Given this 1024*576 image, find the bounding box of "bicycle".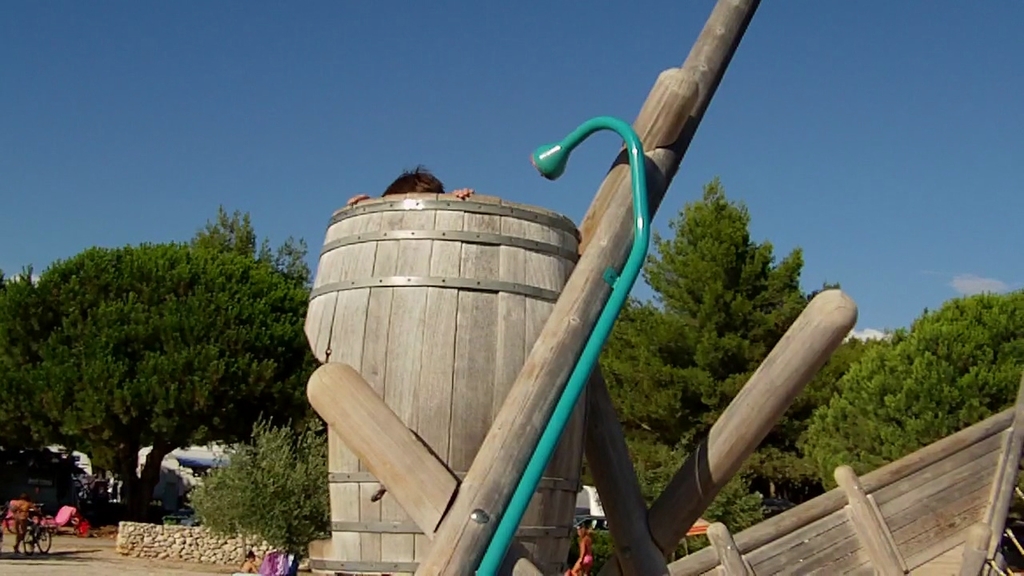
bbox=(18, 513, 61, 562).
